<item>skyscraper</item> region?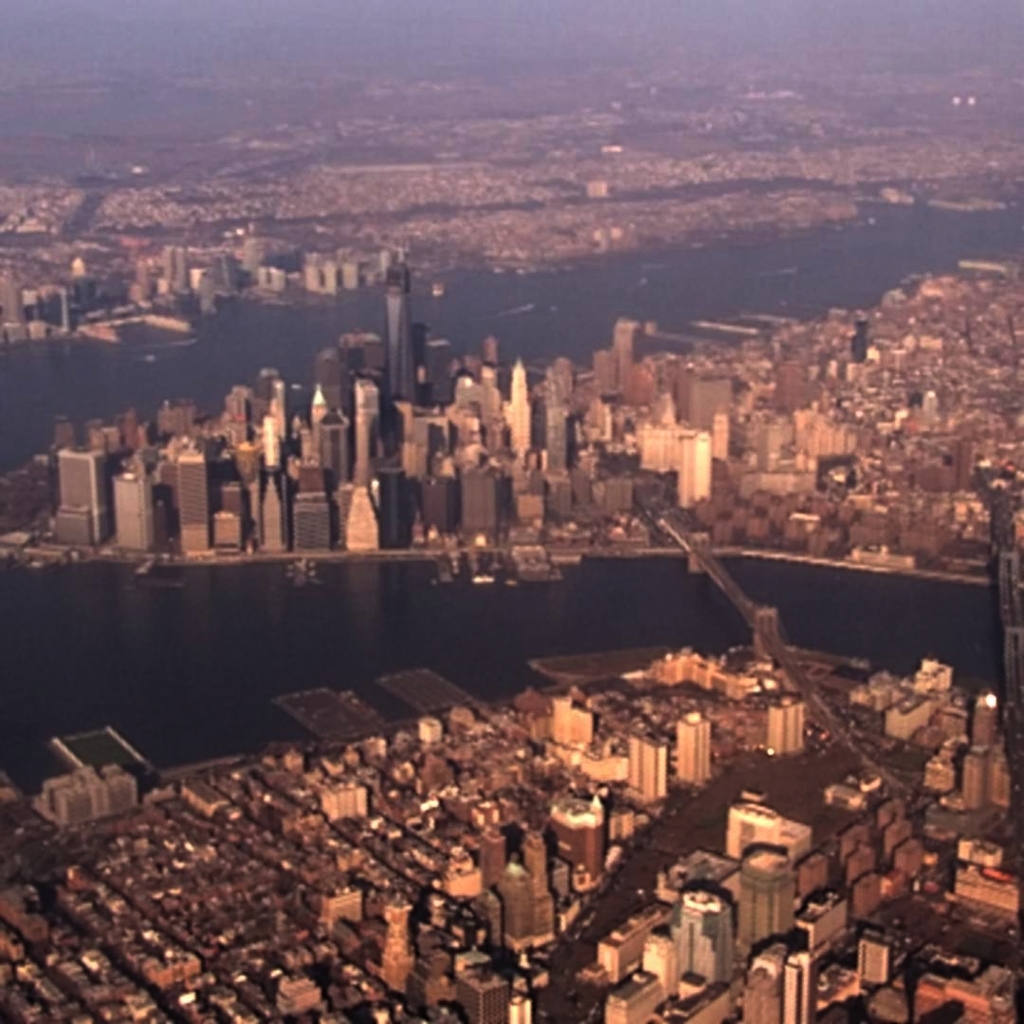
668 699 722 786
